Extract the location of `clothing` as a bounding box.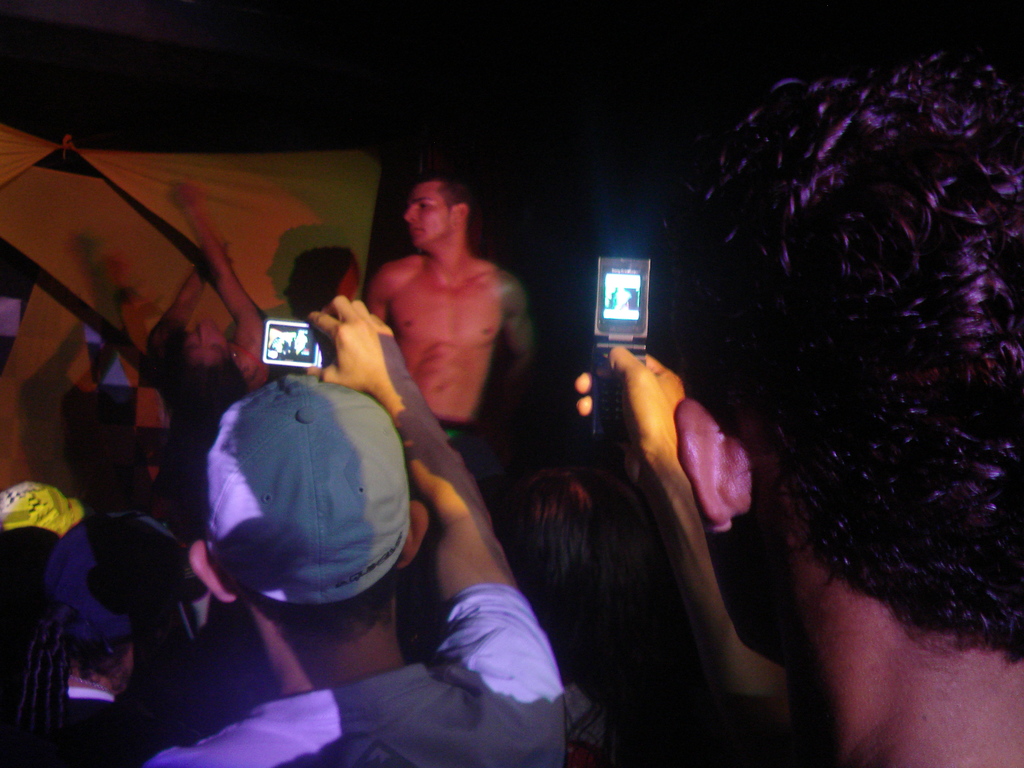
<bbox>144, 586, 563, 767</bbox>.
